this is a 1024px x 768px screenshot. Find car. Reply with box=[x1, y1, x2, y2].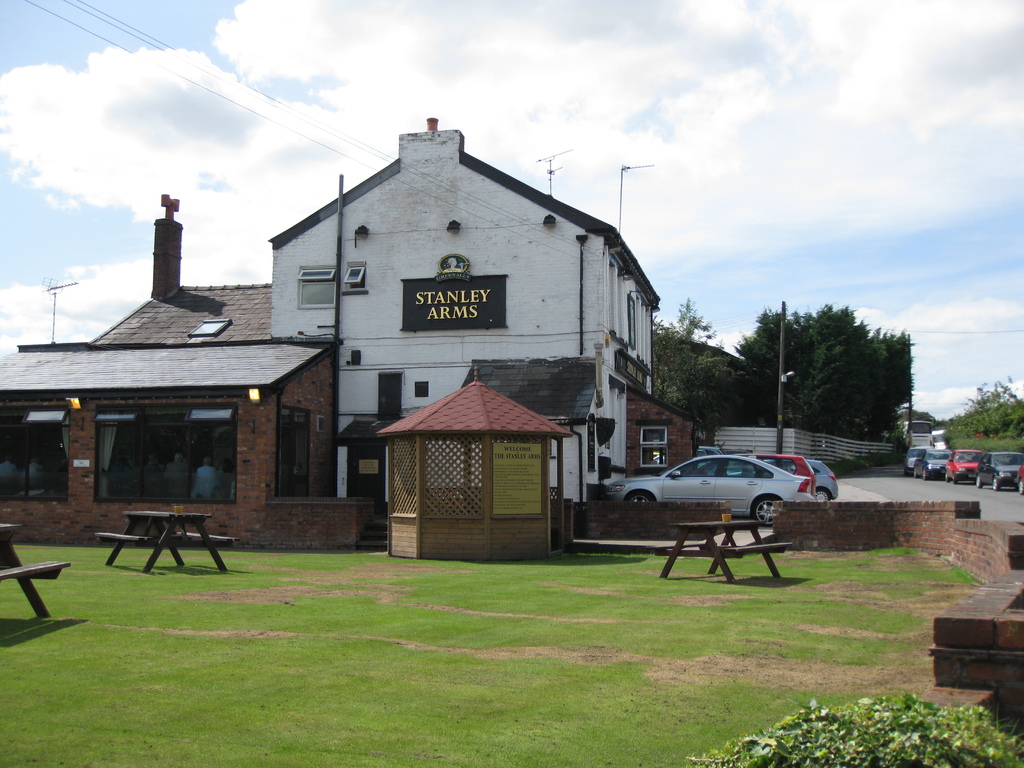
box=[941, 450, 980, 482].
